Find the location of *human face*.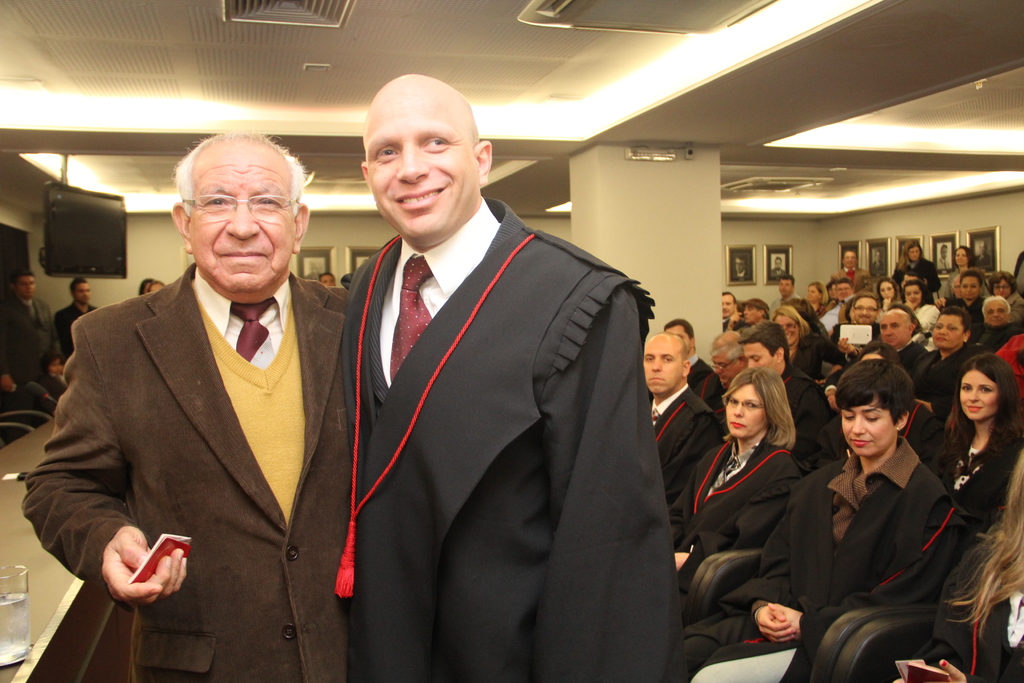
Location: Rect(901, 276, 918, 288).
